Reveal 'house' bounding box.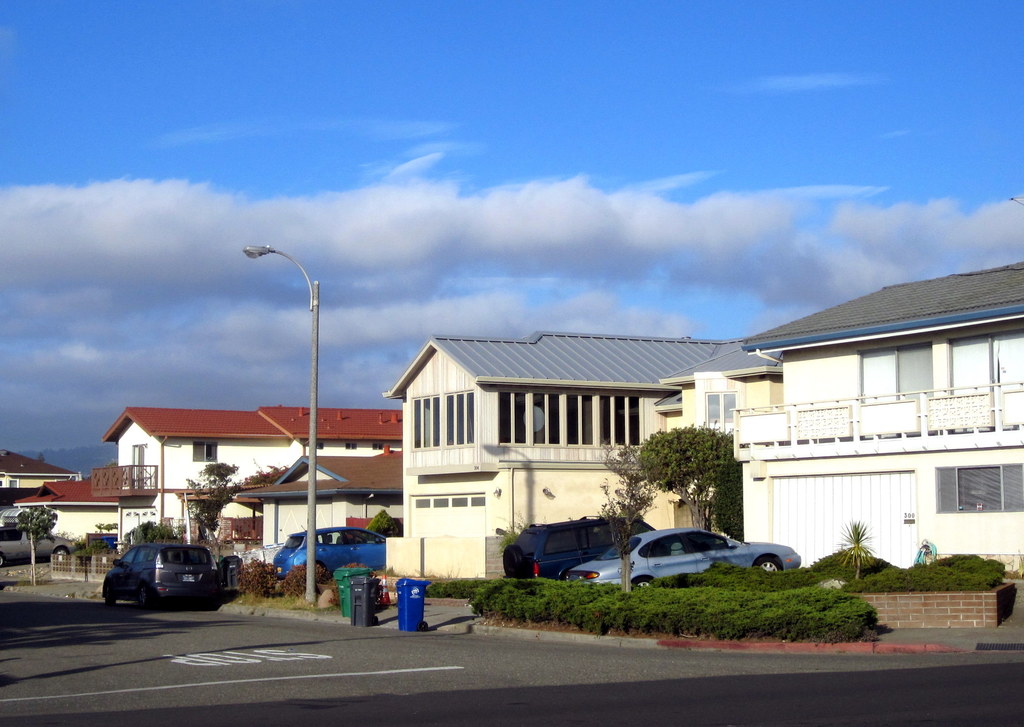
Revealed: [28,404,397,584].
